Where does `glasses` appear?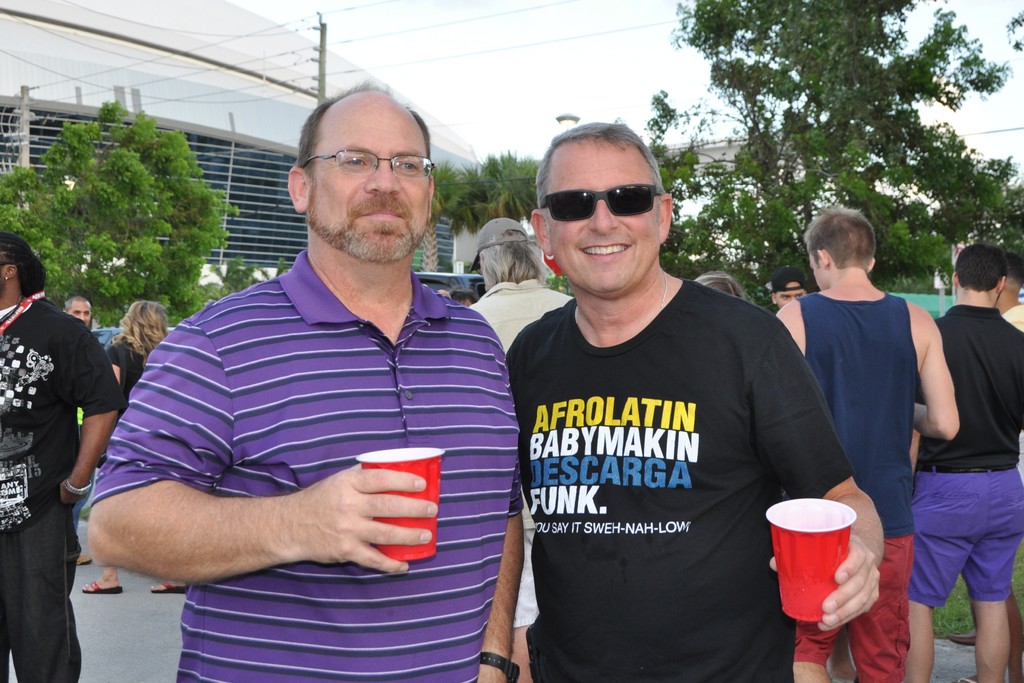
Appears at (299, 149, 436, 183).
